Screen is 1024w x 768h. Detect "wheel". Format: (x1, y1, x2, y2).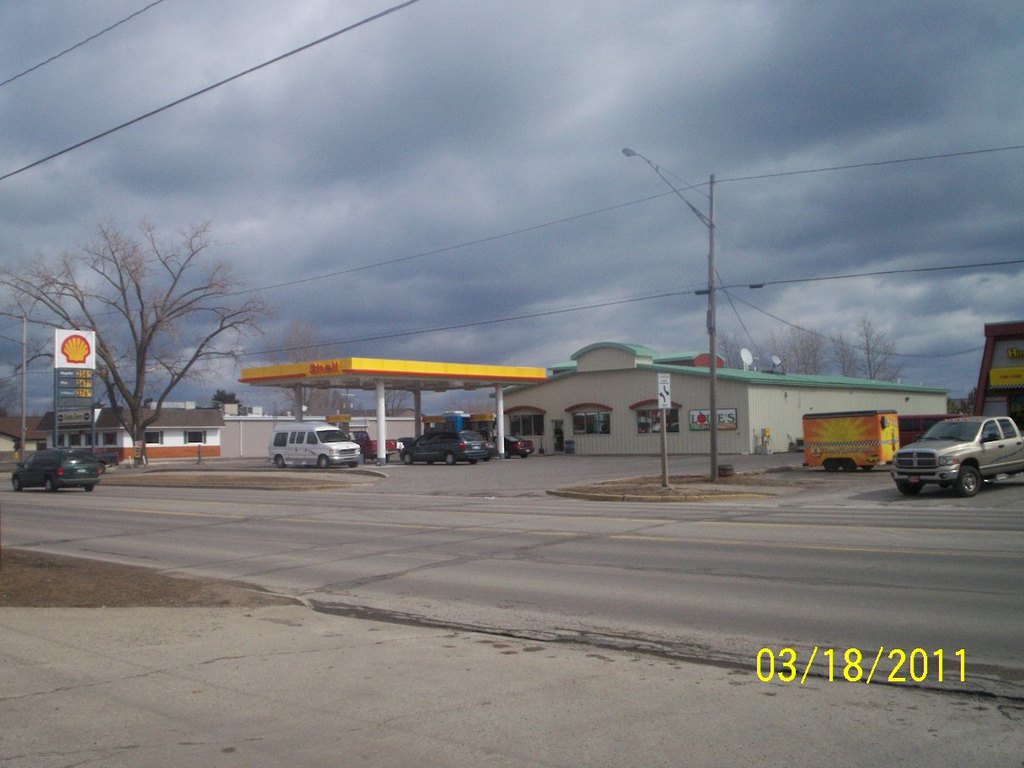
(466, 458, 478, 467).
